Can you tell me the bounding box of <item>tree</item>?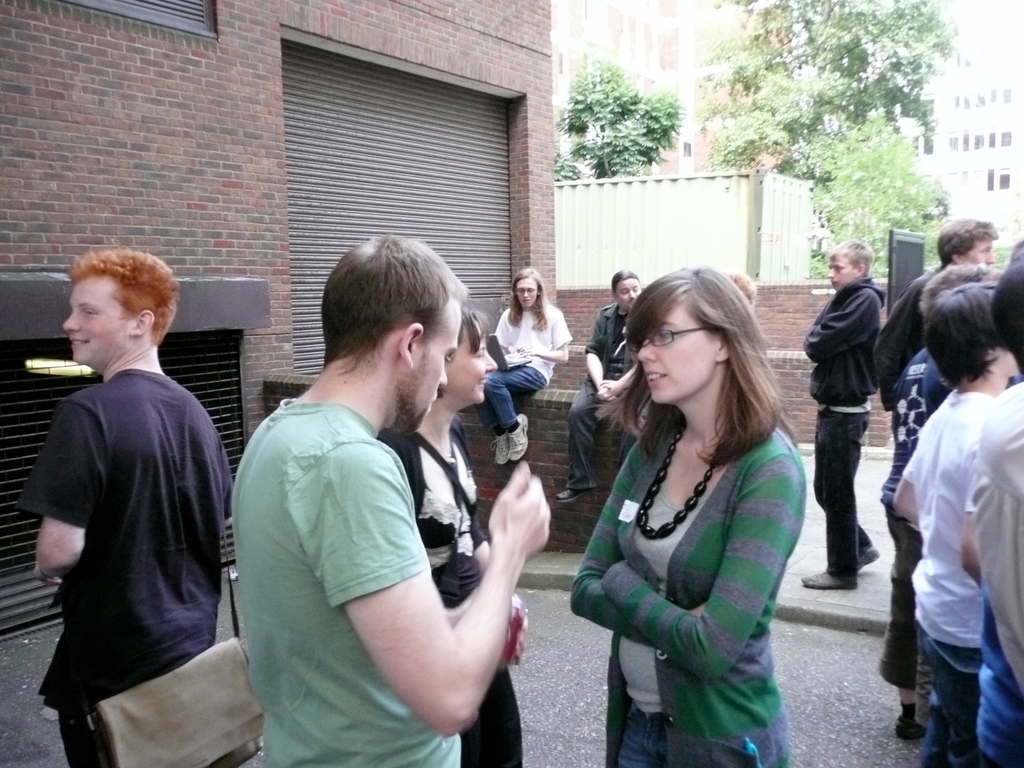
554, 56, 679, 177.
